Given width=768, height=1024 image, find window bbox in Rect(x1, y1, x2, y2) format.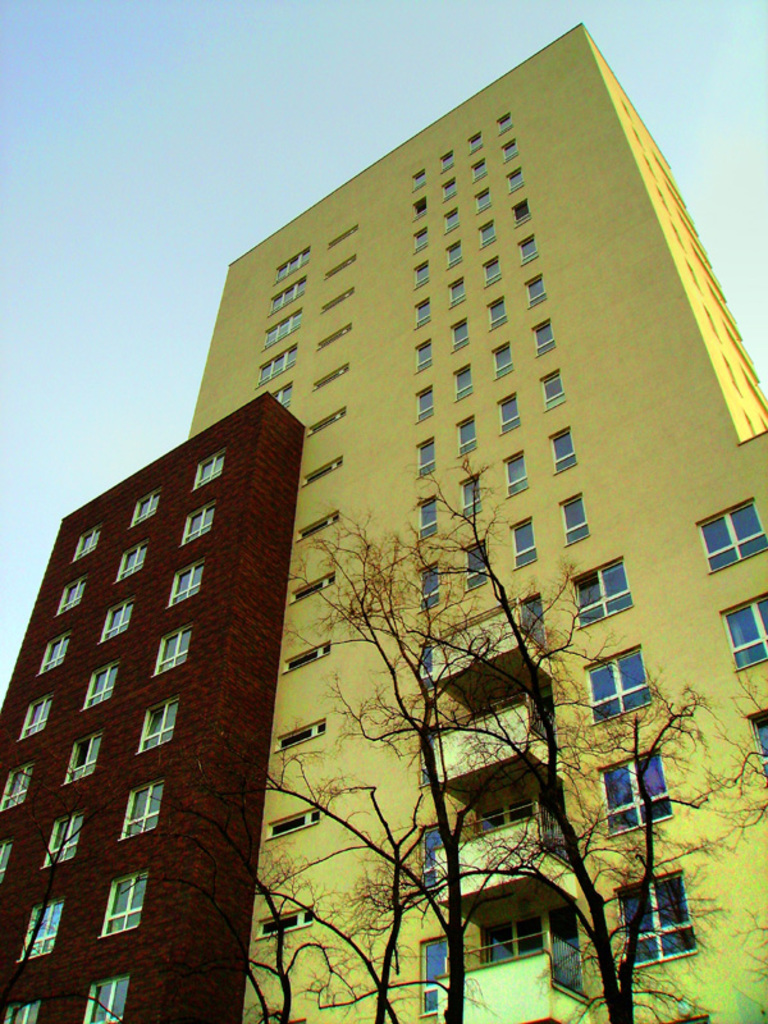
Rect(165, 558, 201, 607).
